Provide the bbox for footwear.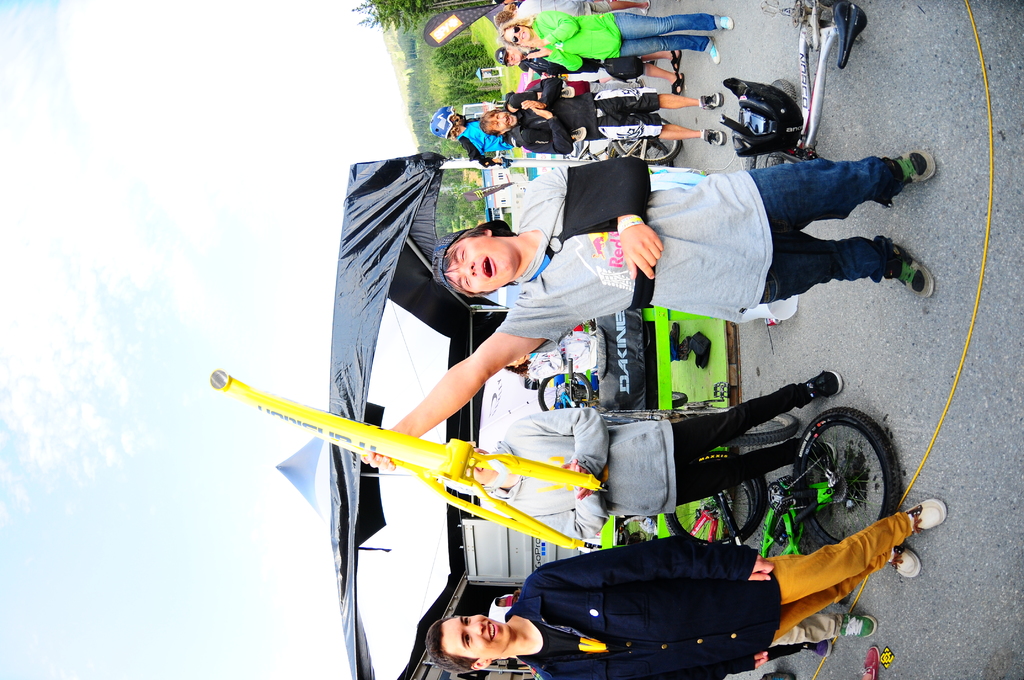
(703, 127, 727, 149).
